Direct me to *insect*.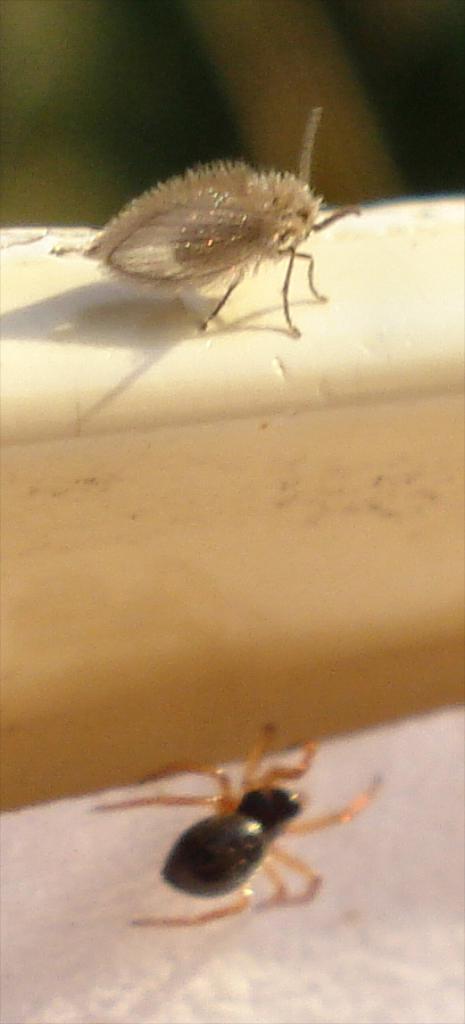
Direction: {"left": 97, "top": 722, "right": 376, "bottom": 928}.
